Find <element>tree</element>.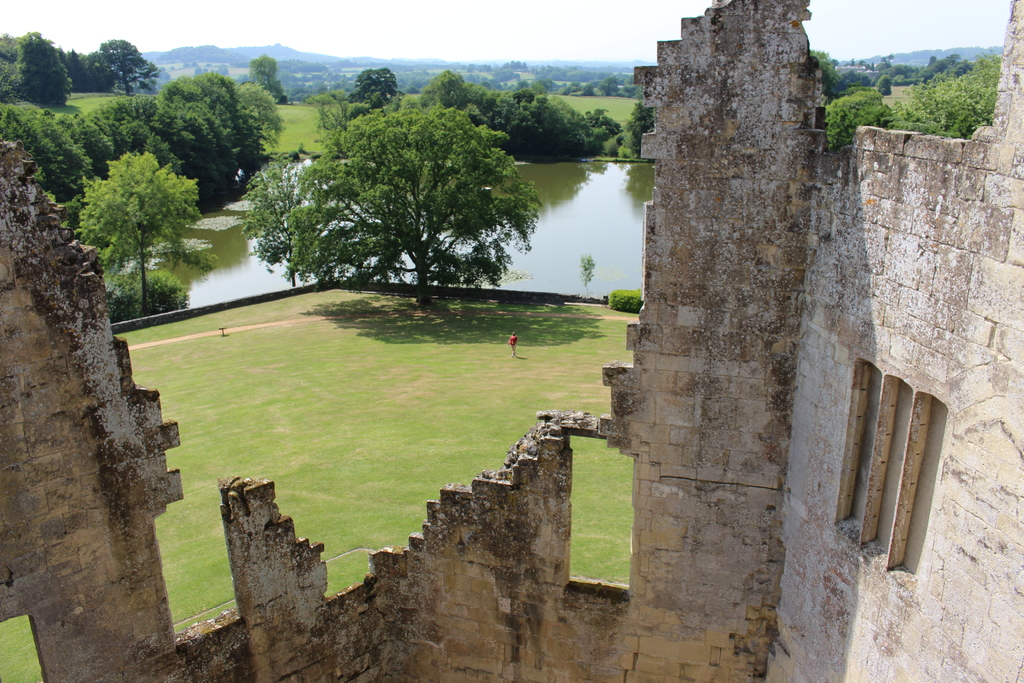
bbox=[892, 56, 1010, 147].
